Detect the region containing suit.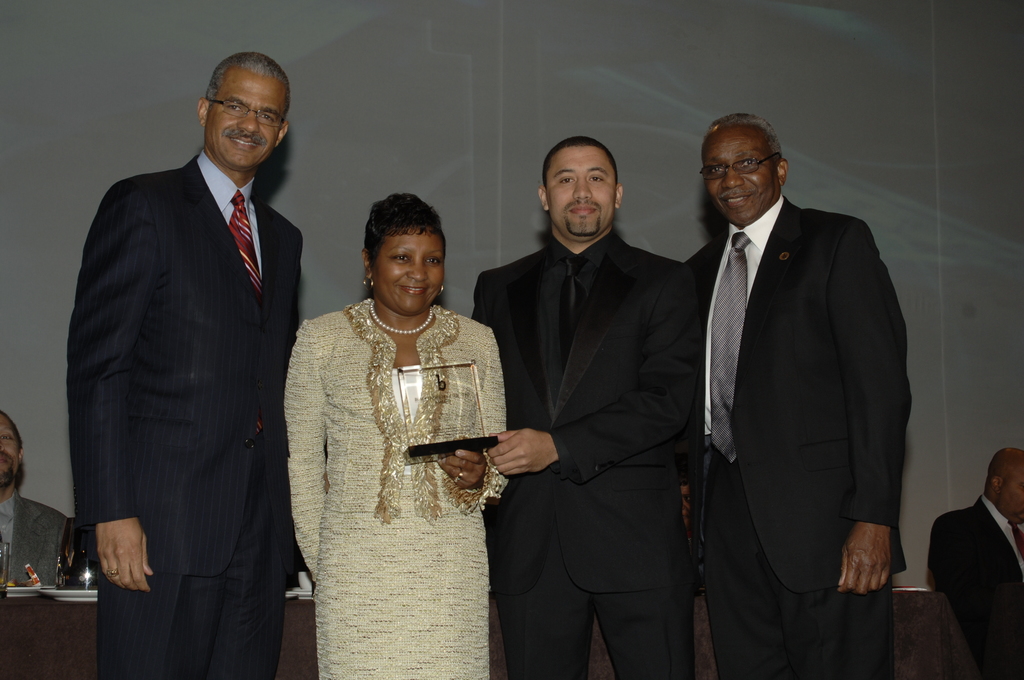
<bbox>0, 490, 68, 588</bbox>.
